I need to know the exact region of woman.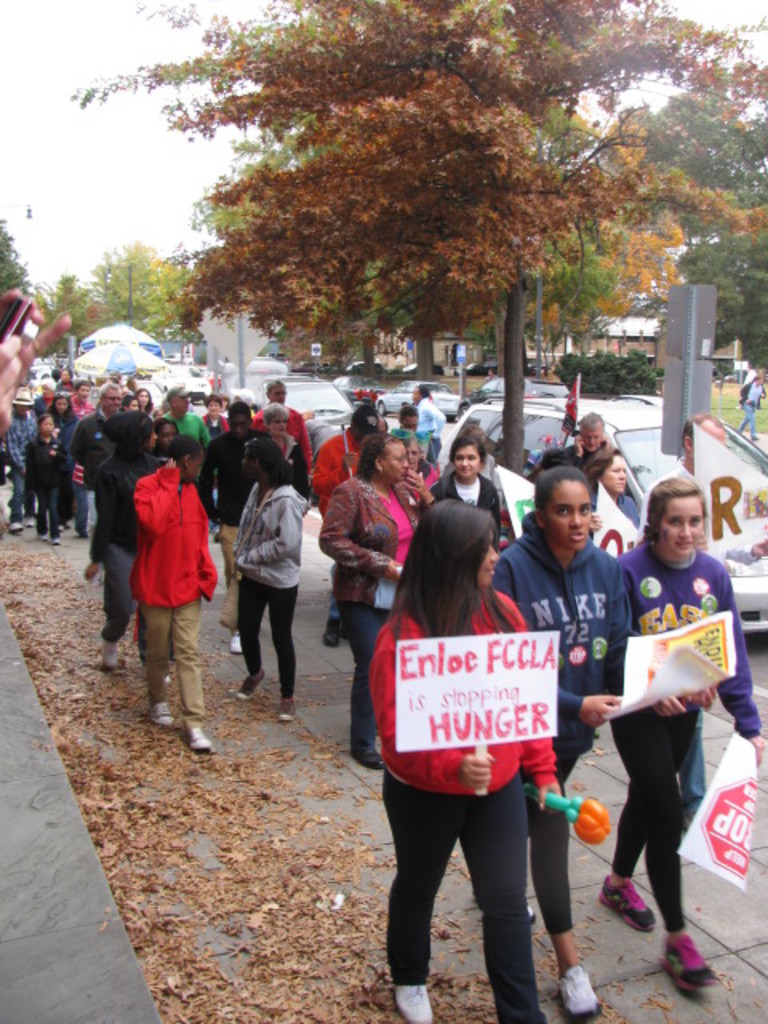
Region: {"x1": 202, "y1": 397, "x2": 230, "y2": 472}.
